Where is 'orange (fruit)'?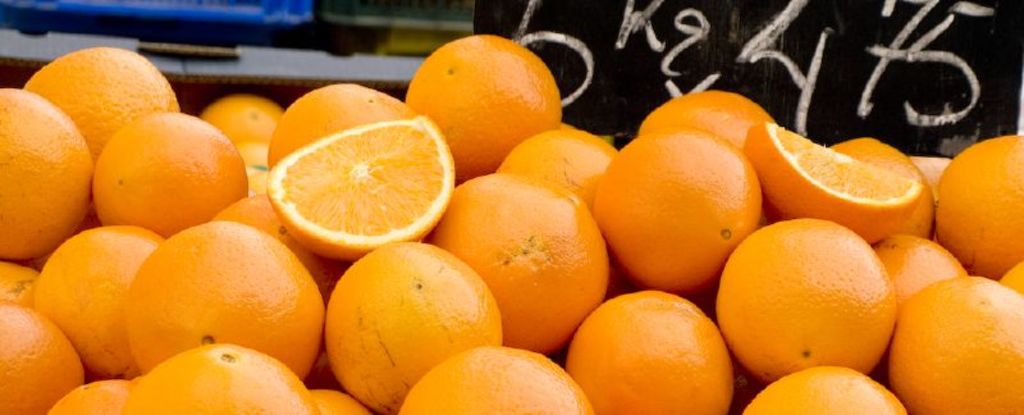
Rect(499, 128, 623, 188).
